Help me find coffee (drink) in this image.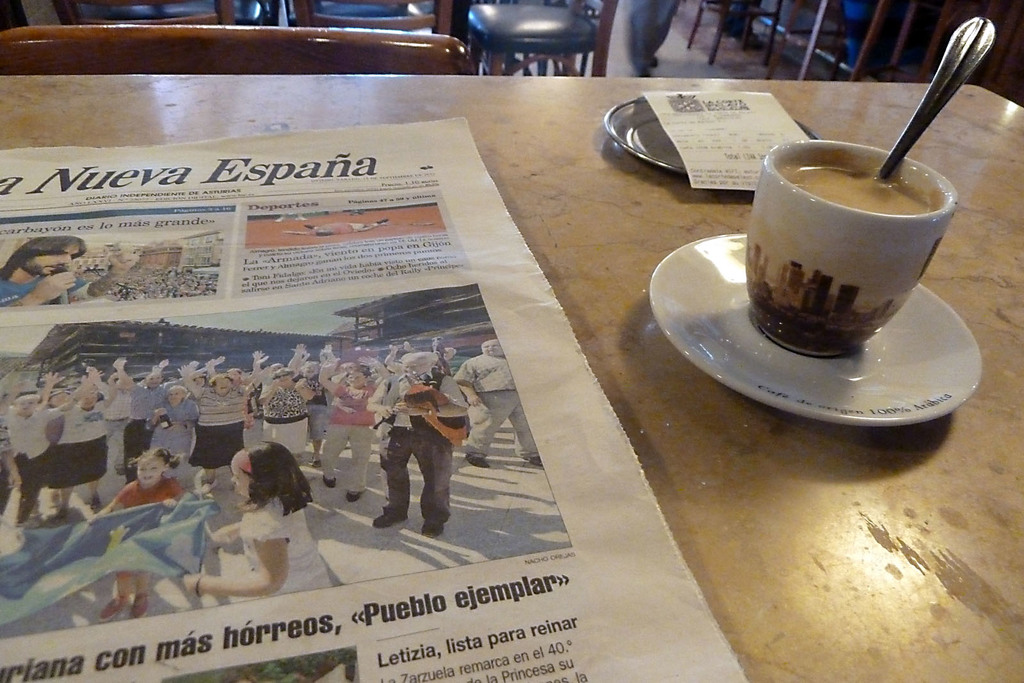
Found it: bbox=[779, 151, 944, 218].
